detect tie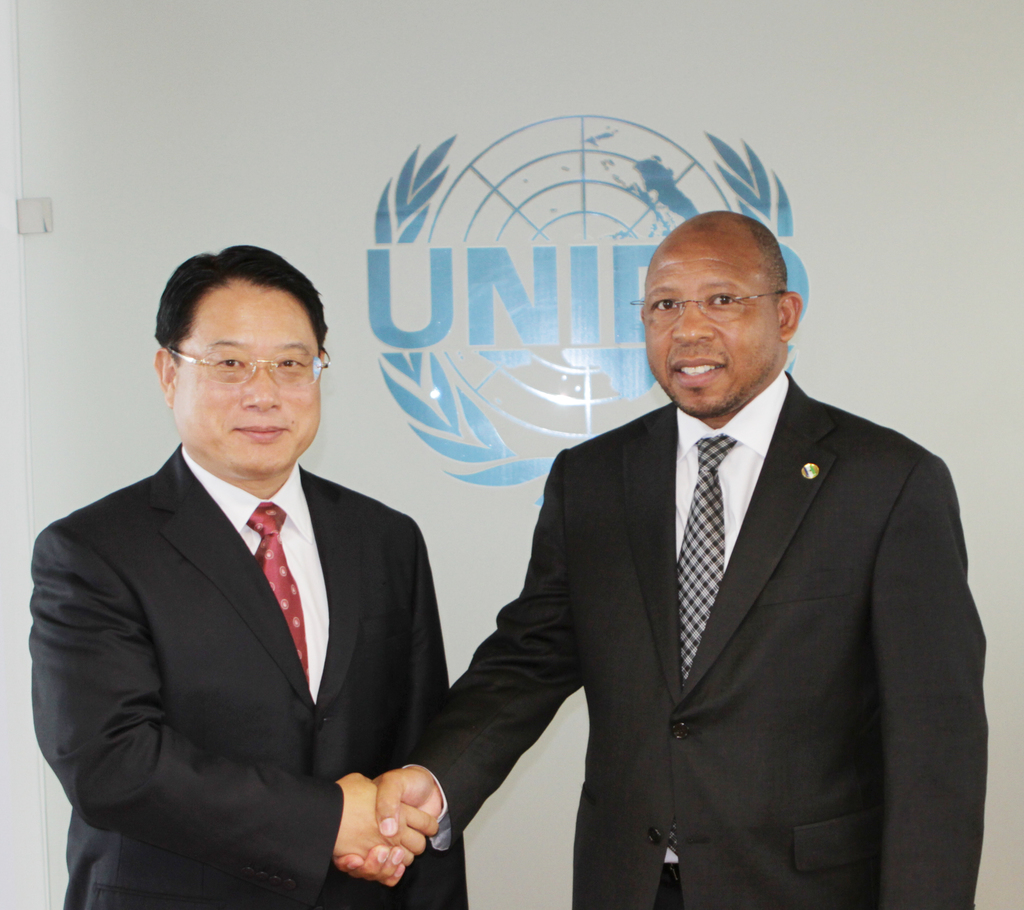
676/437/739/686
